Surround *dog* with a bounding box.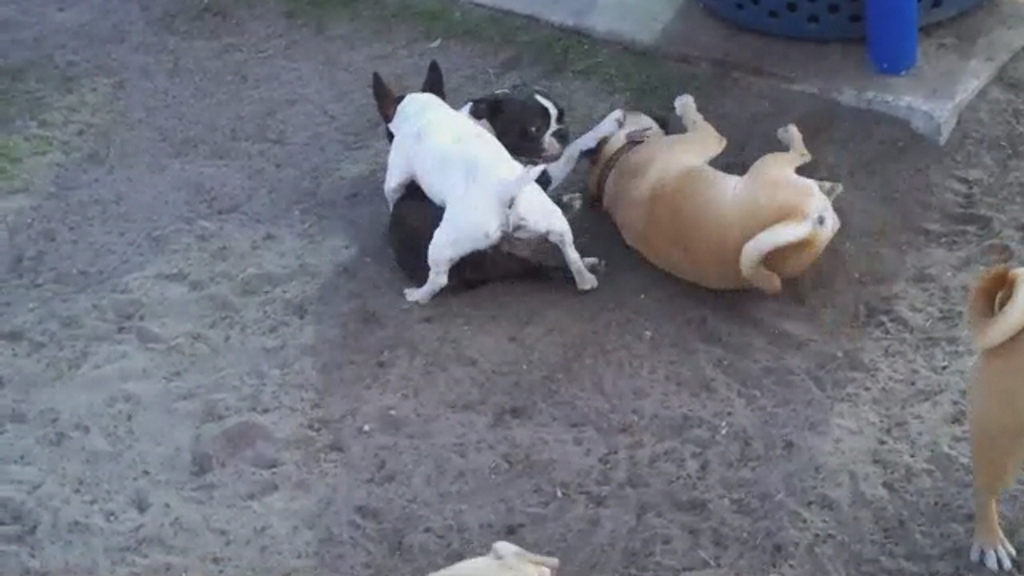
957/269/1022/574.
